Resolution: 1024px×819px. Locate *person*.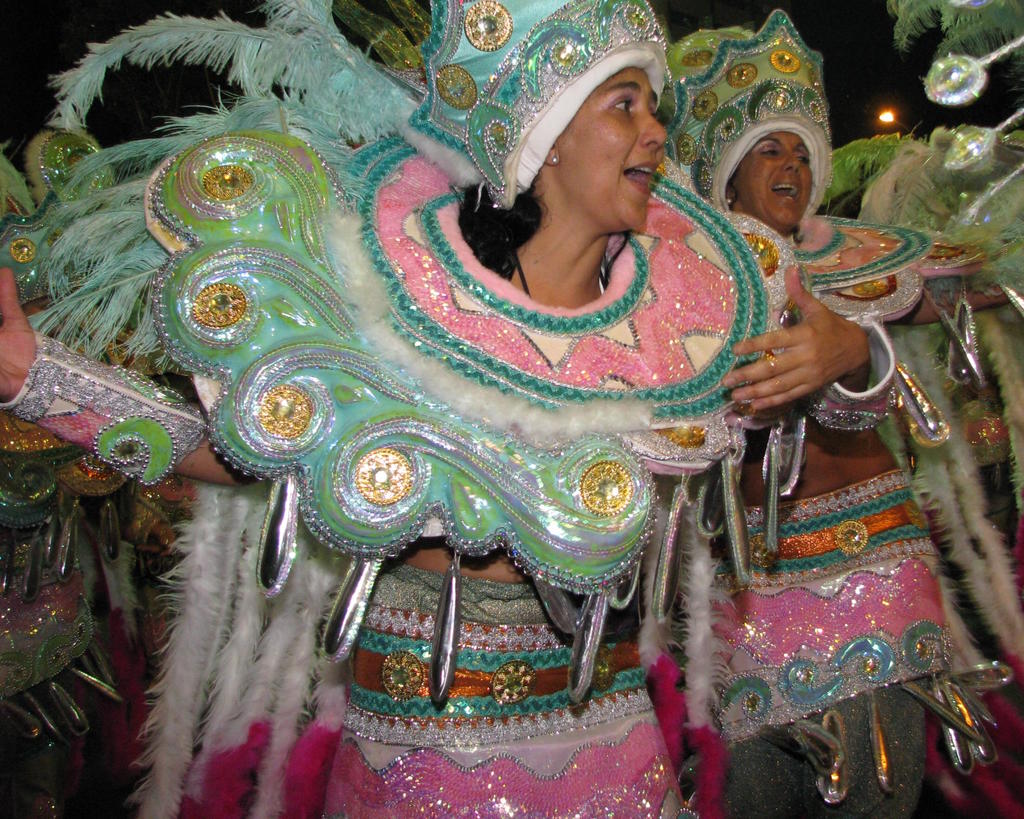
l=839, t=138, r=1023, b=691.
